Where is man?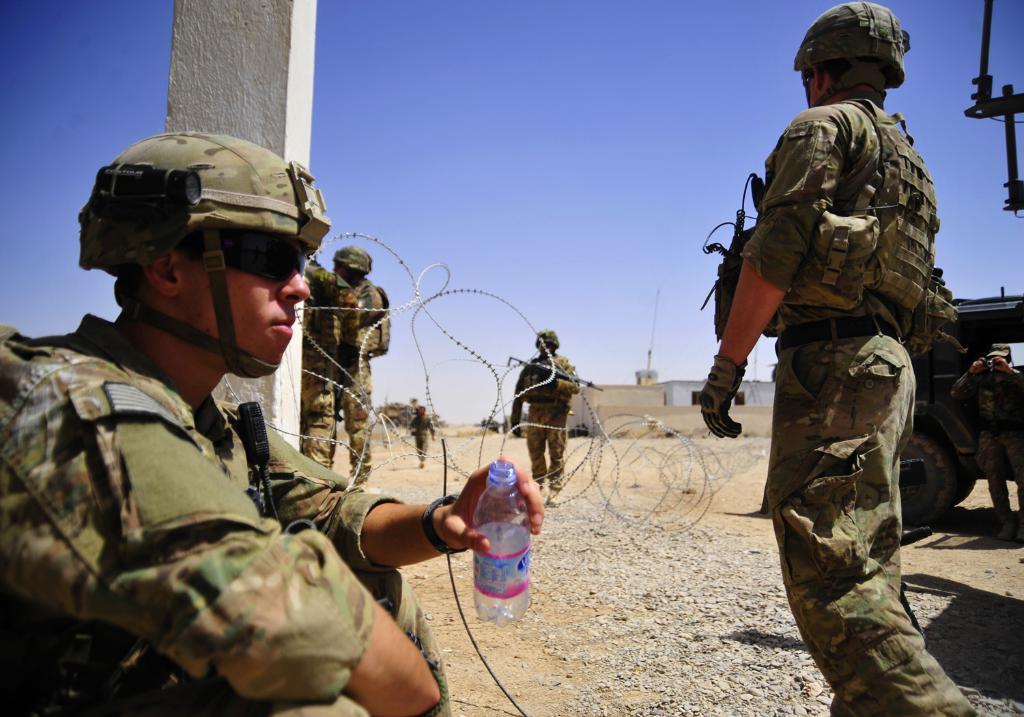
[950,339,1023,525].
